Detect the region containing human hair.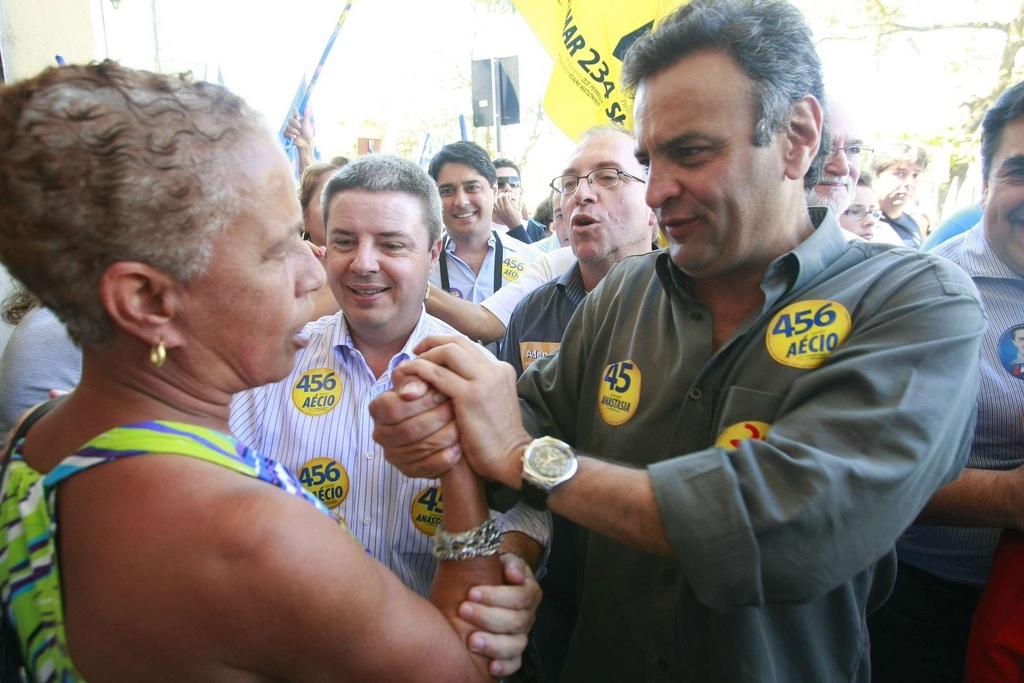
316, 162, 446, 266.
